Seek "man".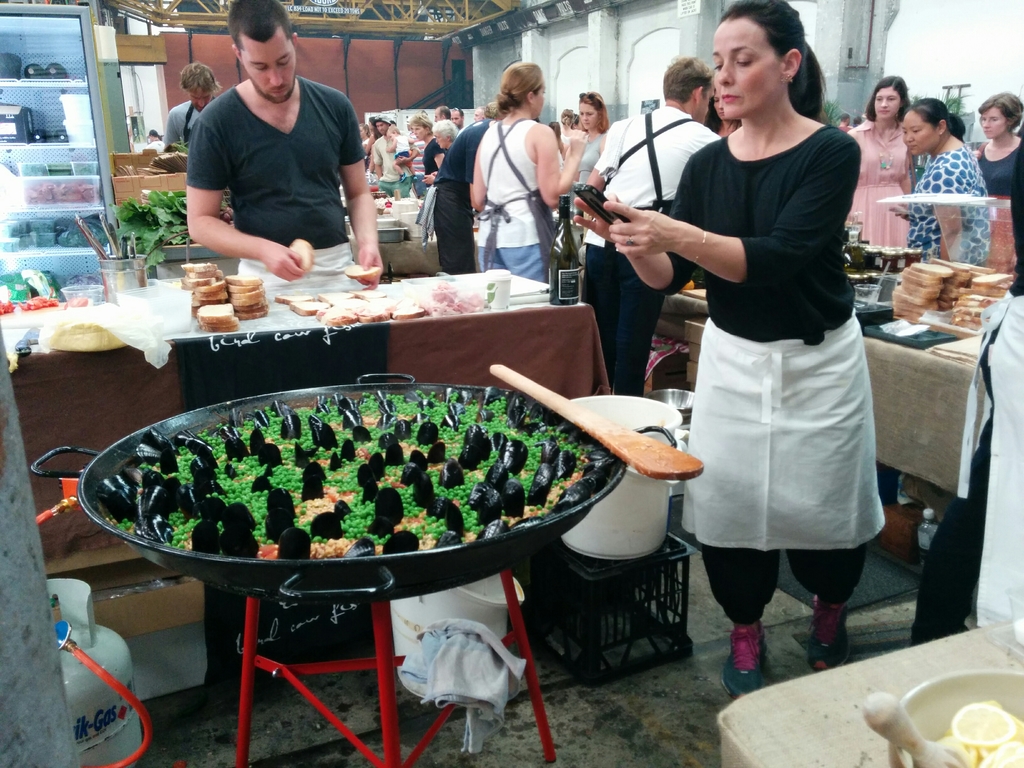
833/109/852/132.
